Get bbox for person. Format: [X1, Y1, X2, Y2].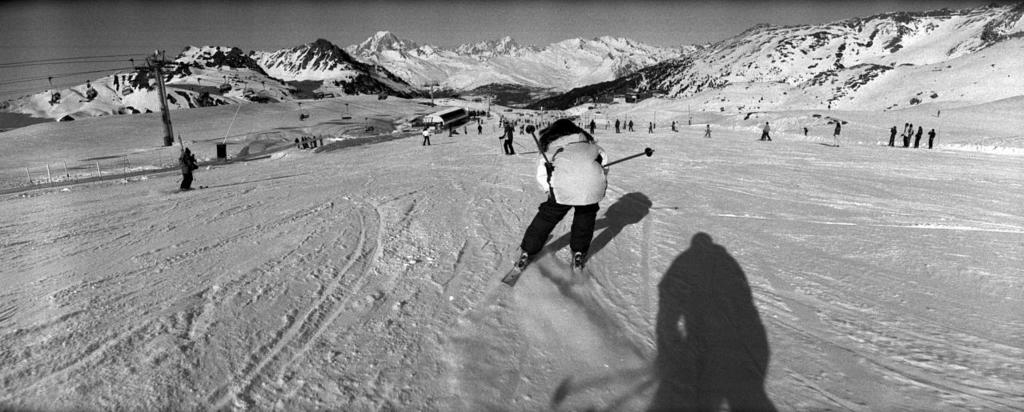
[928, 130, 935, 149].
